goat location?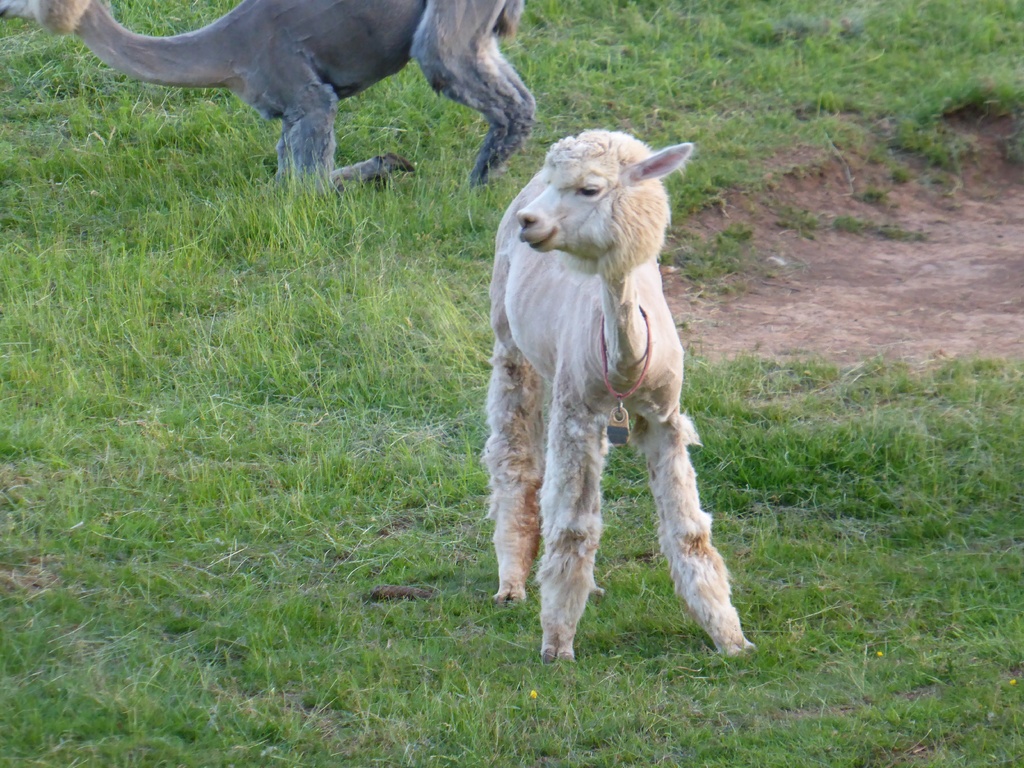
467/127/756/662
